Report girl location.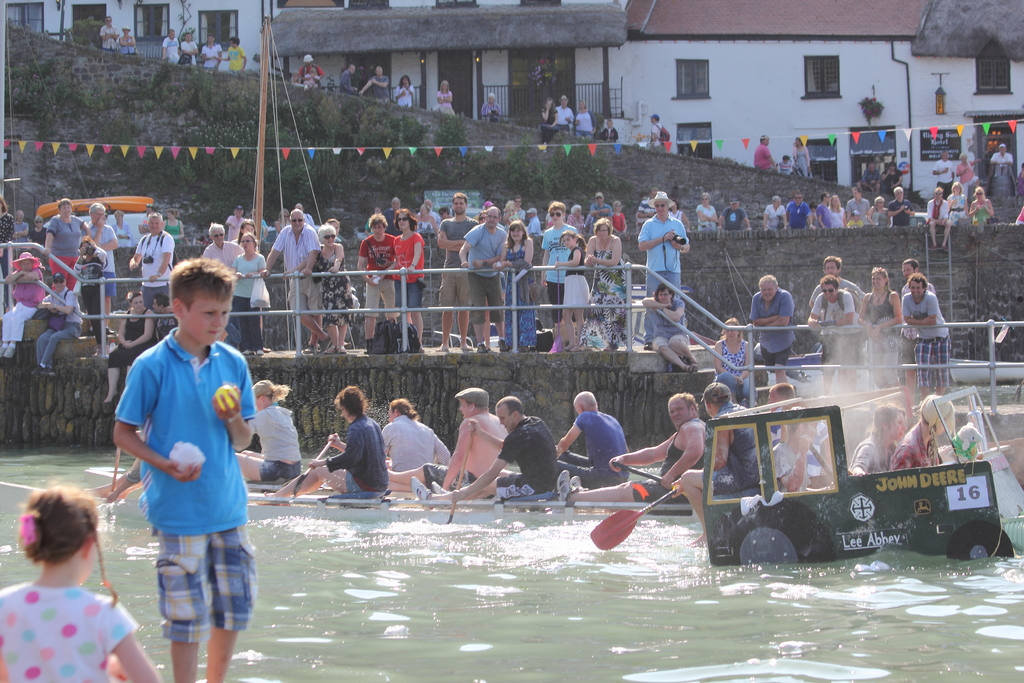
Report: box=[304, 223, 354, 350].
